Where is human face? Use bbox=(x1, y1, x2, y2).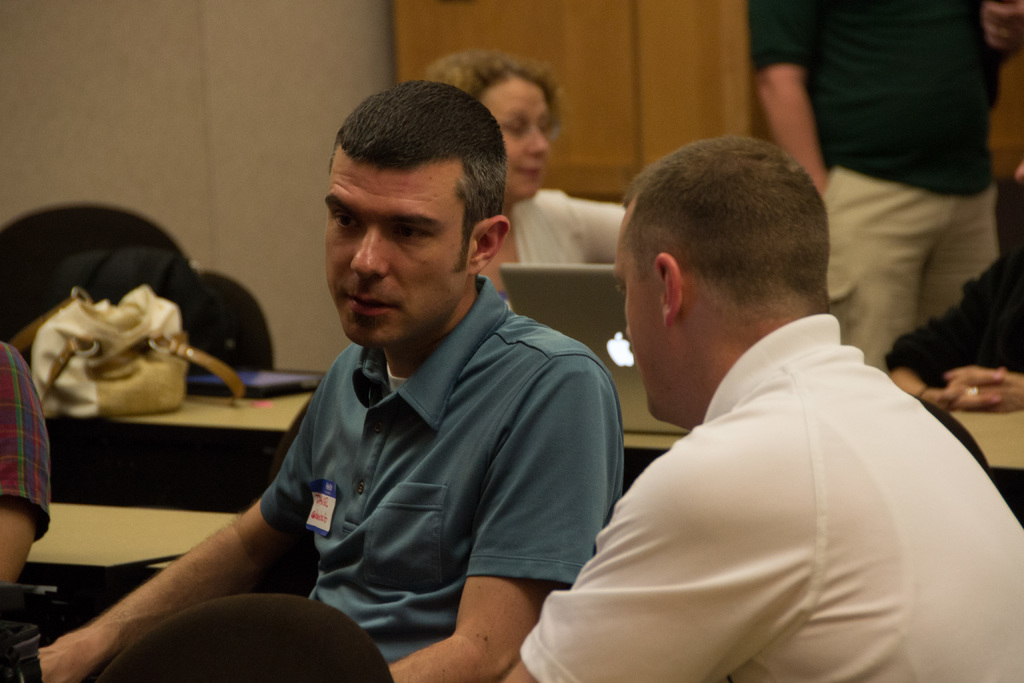
bbox=(475, 77, 551, 203).
